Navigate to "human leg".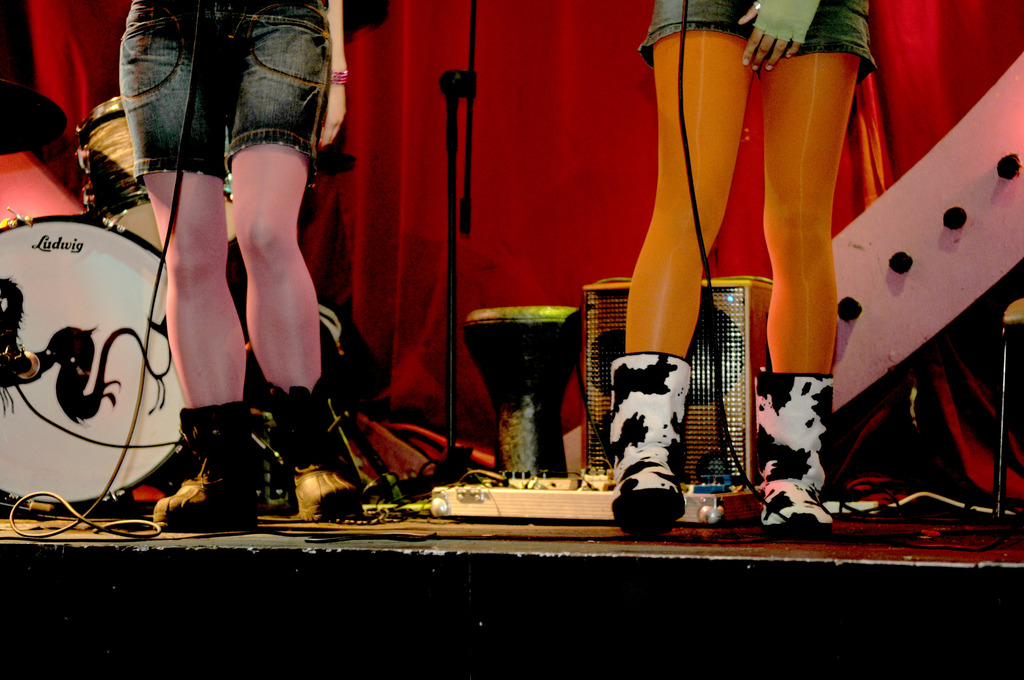
Navigation target: 115:1:234:533.
